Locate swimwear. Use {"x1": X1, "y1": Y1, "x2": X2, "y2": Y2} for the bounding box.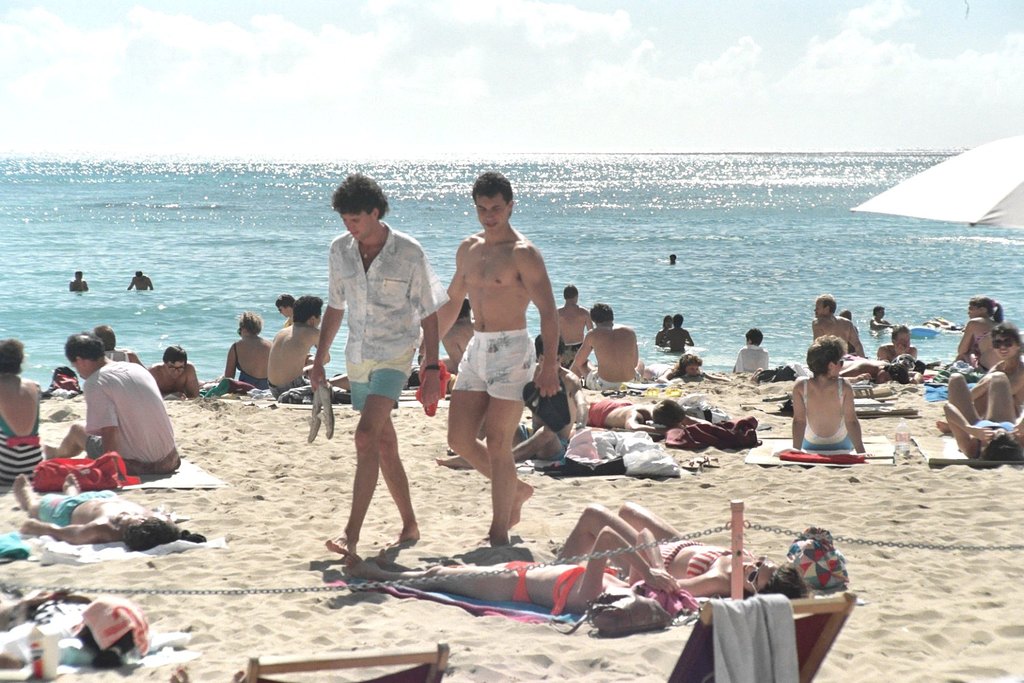
{"x1": 552, "y1": 556, "x2": 584, "y2": 619}.
